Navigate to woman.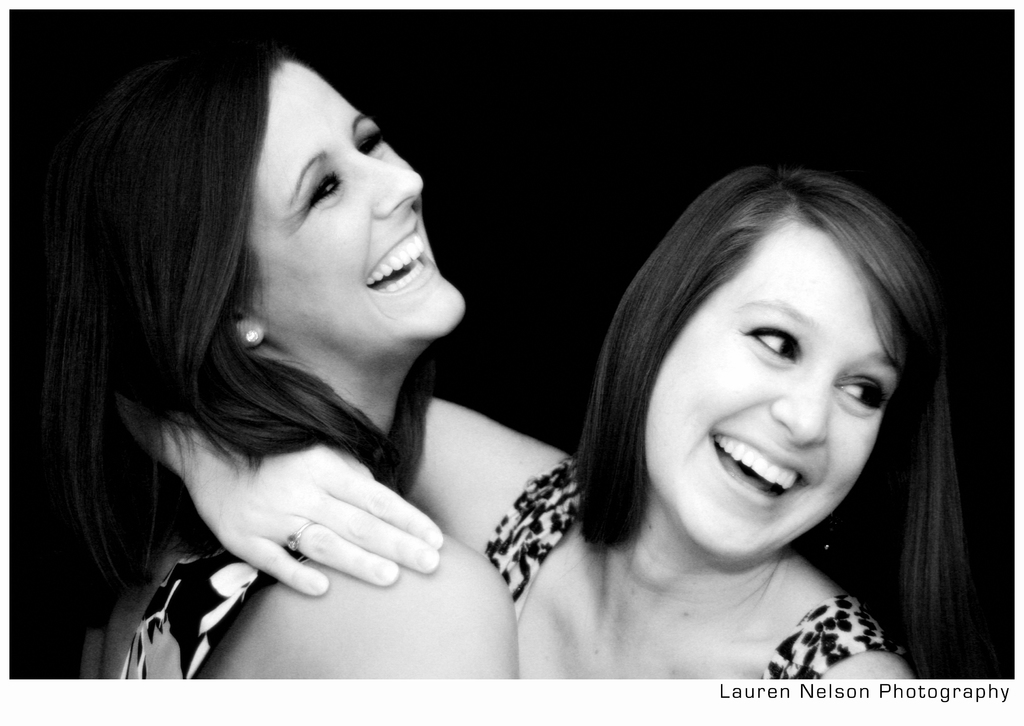
Navigation target: Rect(115, 162, 975, 691).
